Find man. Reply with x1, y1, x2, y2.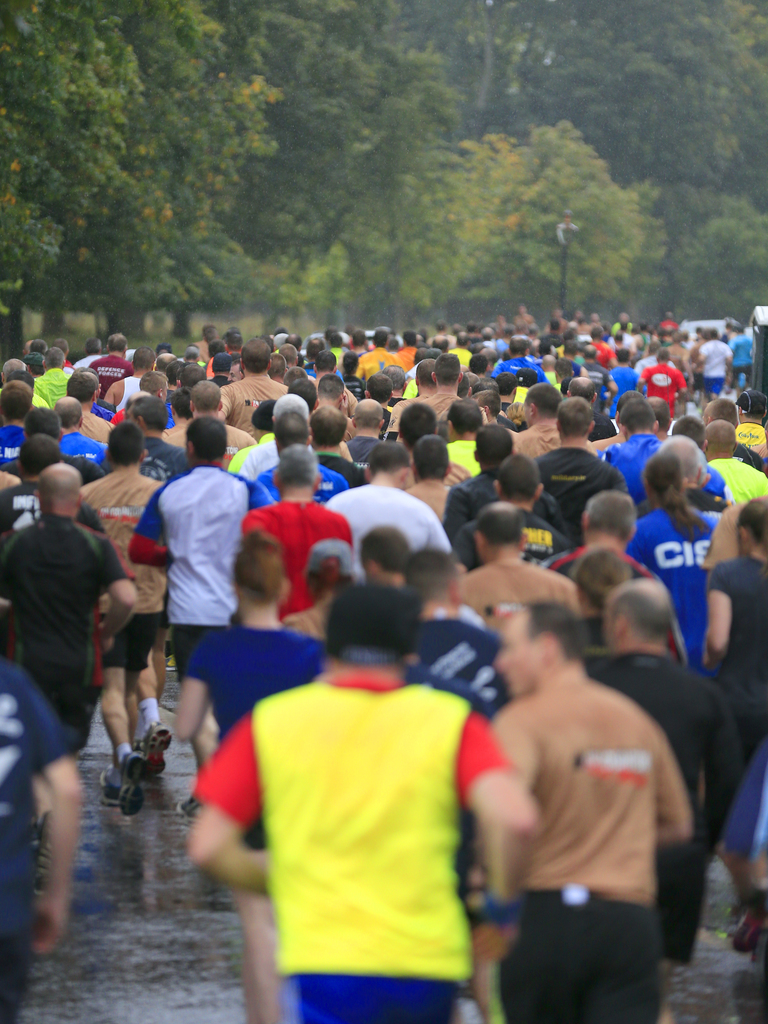
576, 570, 751, 1023.
